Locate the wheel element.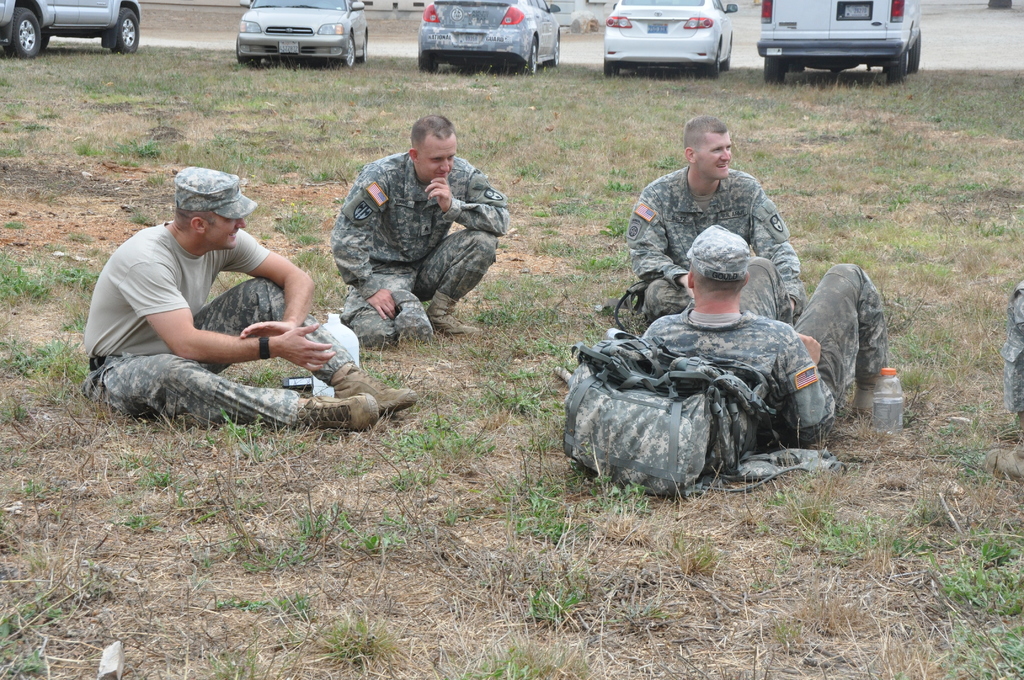
Element bbox: bbox=[554, 40, 560, 73].
